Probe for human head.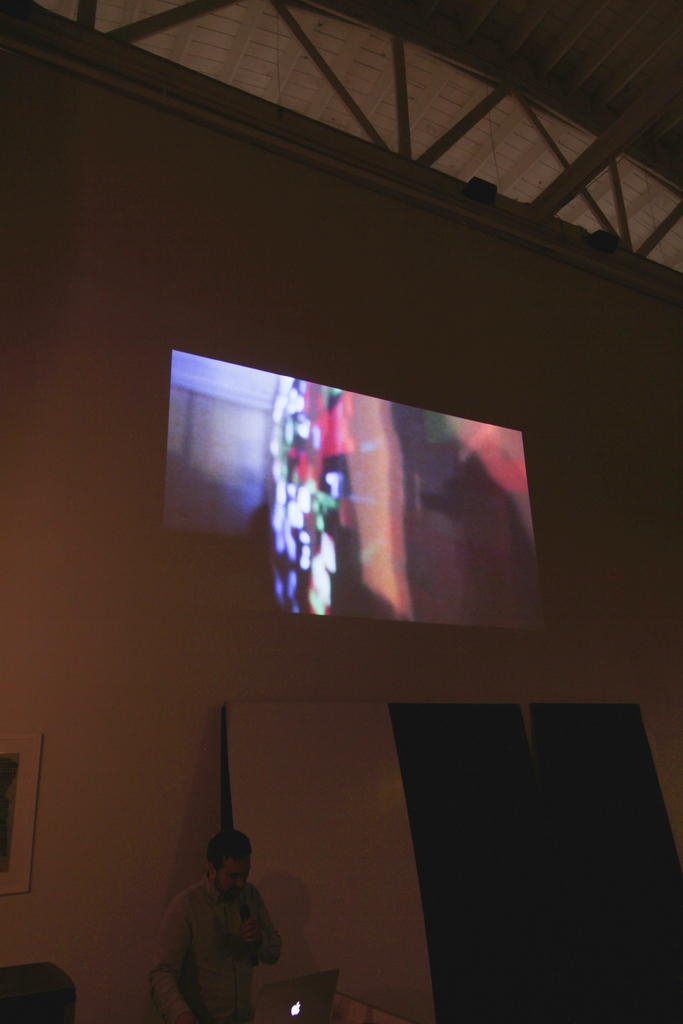
Probe result: bbox=[201, 838, 254, 908].
